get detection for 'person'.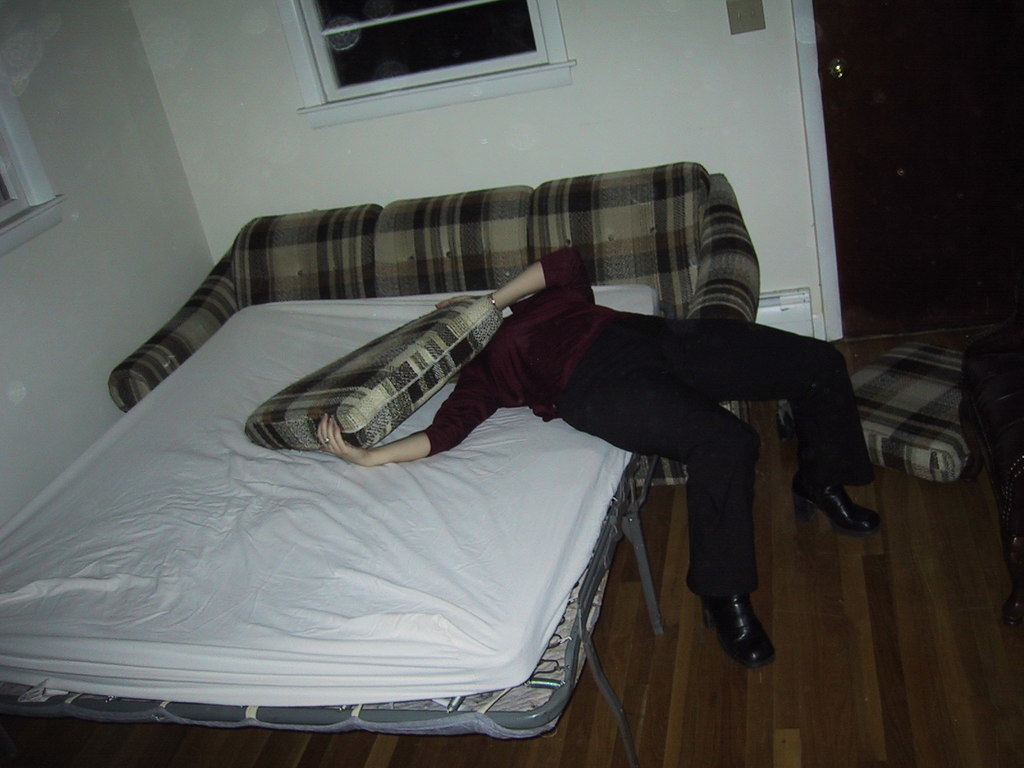
Detection: left=310, top=241, right=885, bottom=669.
